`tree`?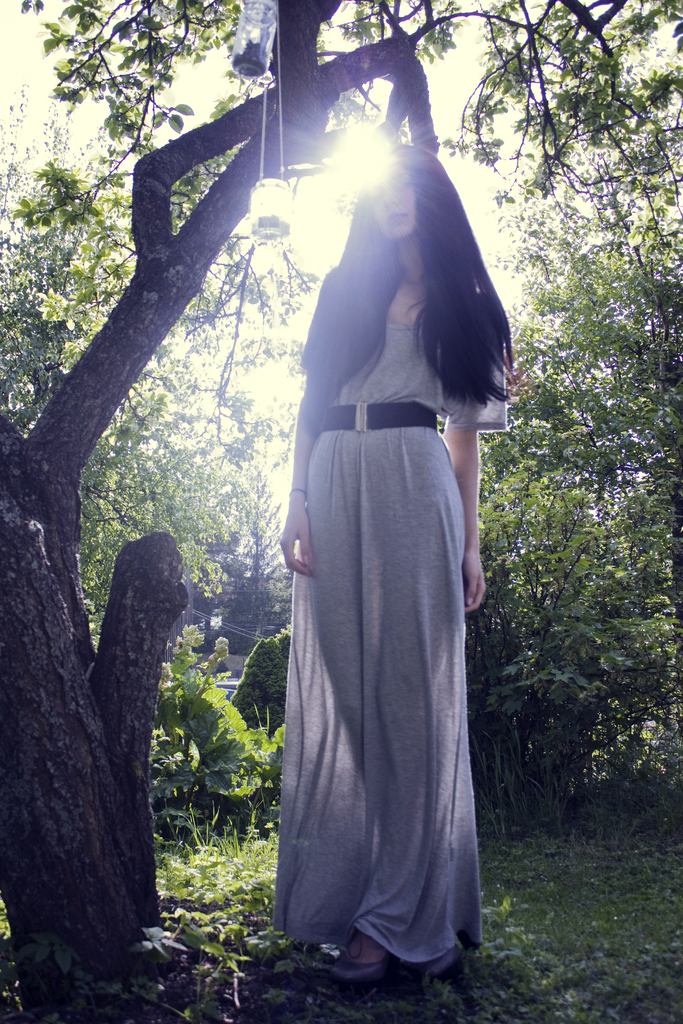
(x1=484, y1=103, x2=682, y2=614)
